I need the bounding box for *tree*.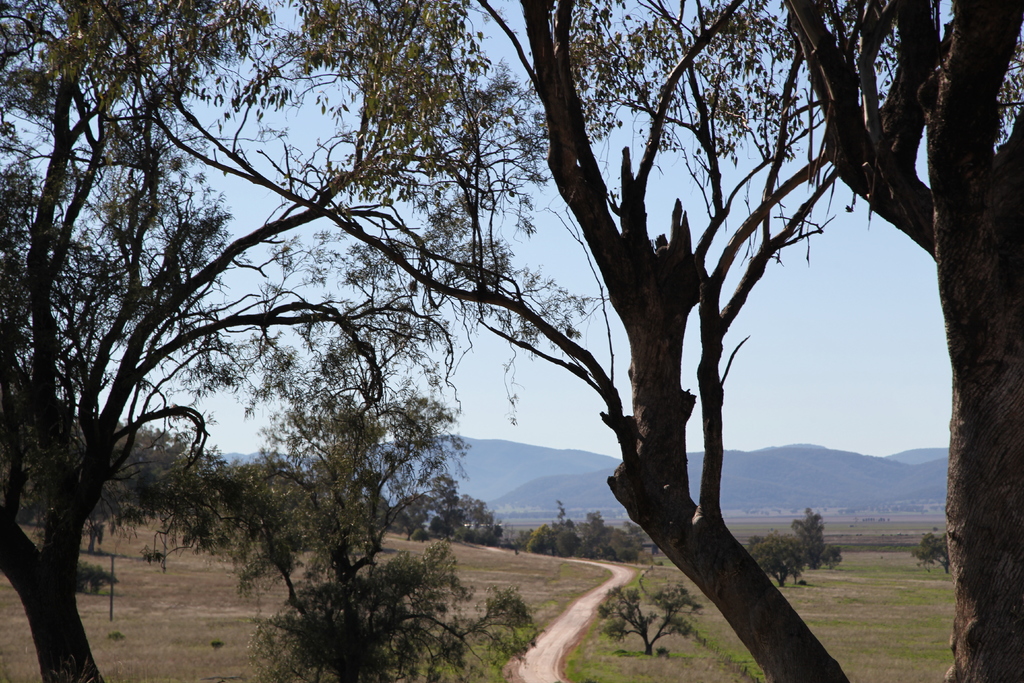
Here it is: rect(601, 584, 703, 661).
